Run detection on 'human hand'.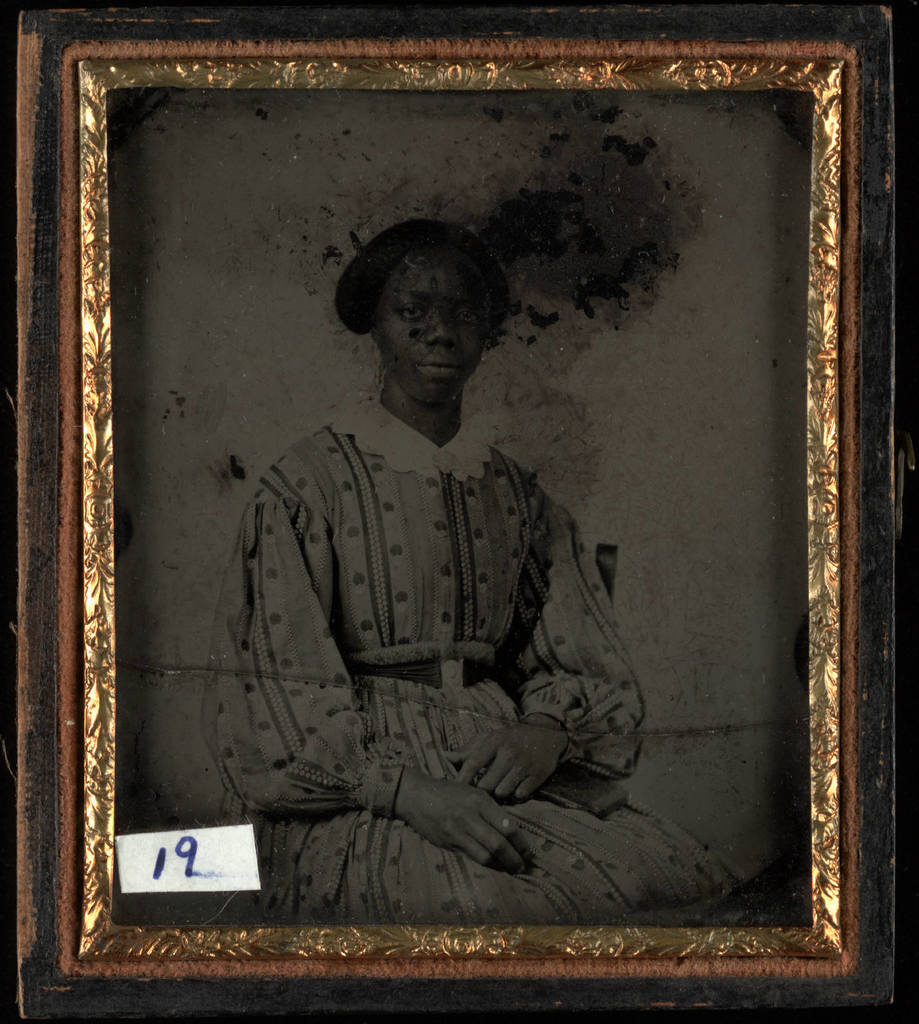
Result: x1=382, y1=759, x2=535, y2=866.
